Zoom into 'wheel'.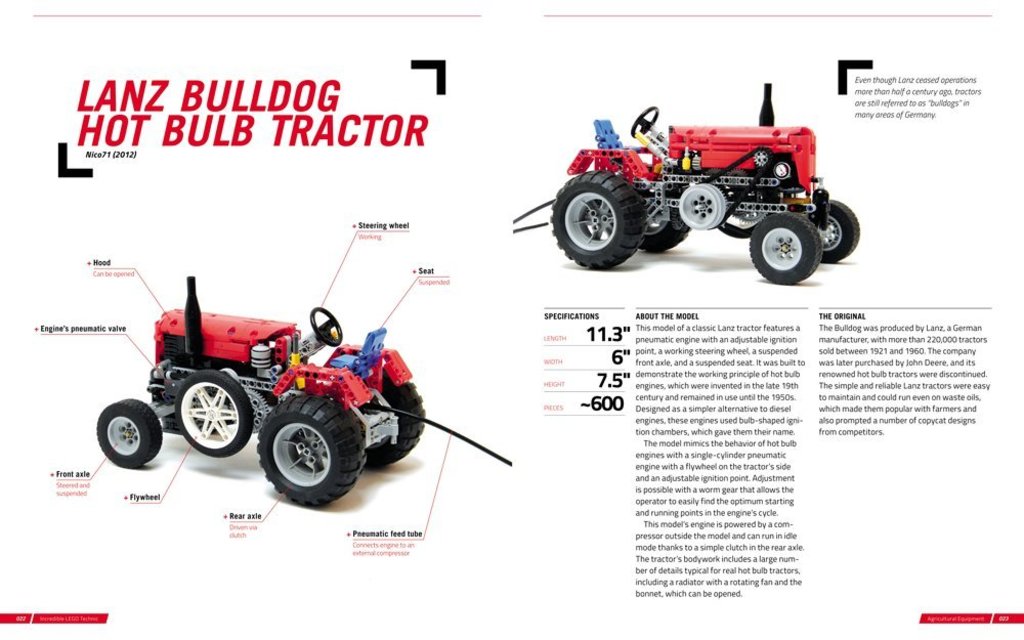
Zoom target: box=[178, 373, 253, 460].
